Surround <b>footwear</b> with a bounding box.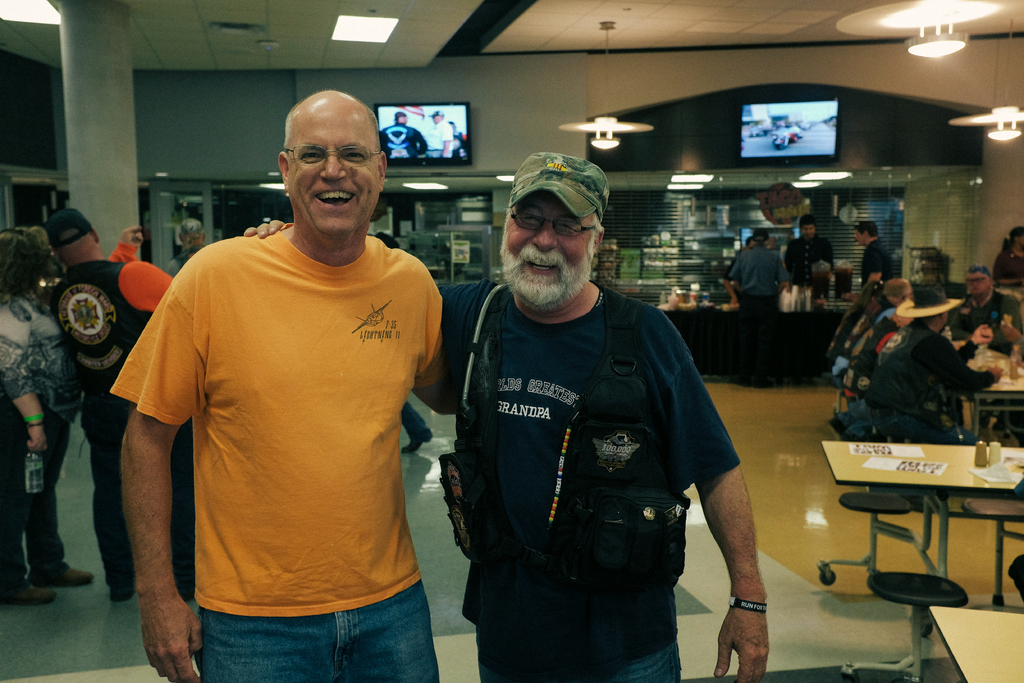
box=[402, 427, 432, 460].
